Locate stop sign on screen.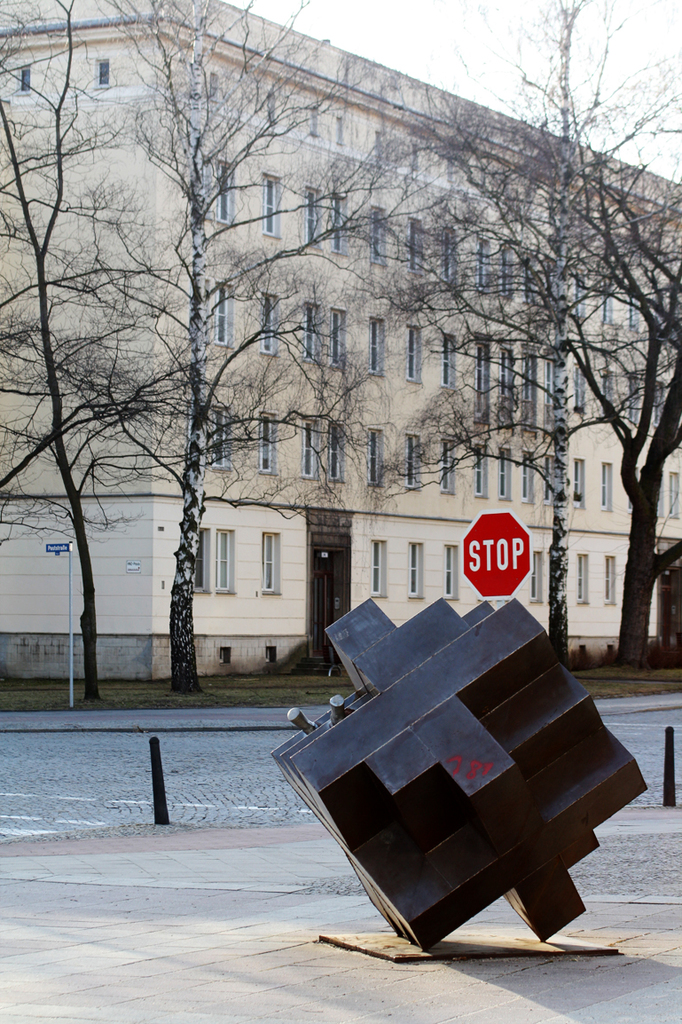
On screen at (460, 511, 535, 603).
